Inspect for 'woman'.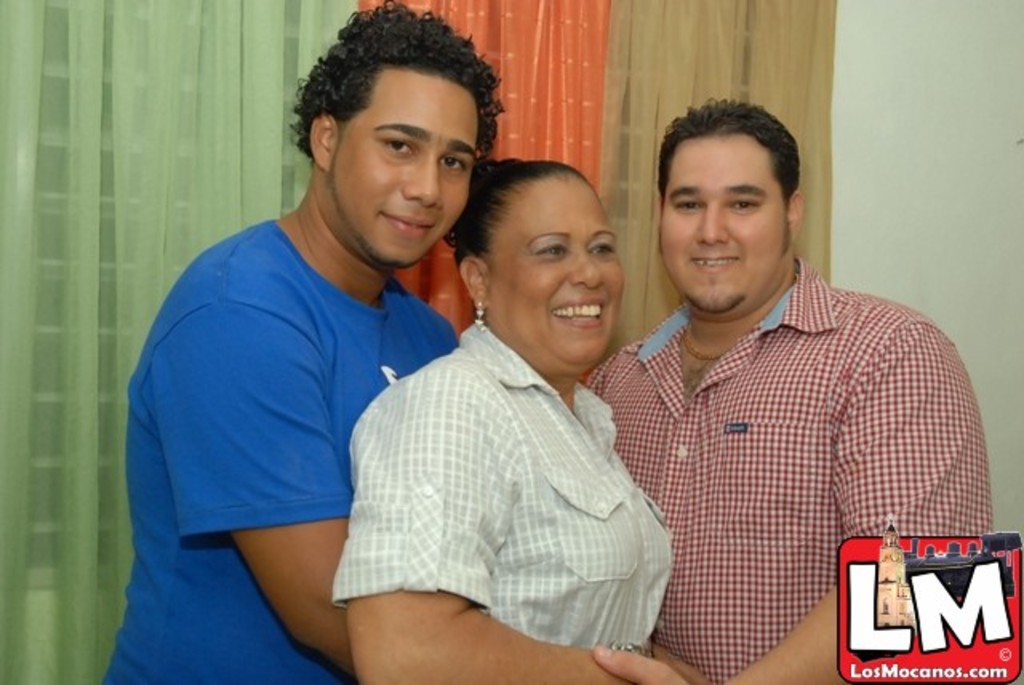
Inspection: [312, 128, 685, 675].
